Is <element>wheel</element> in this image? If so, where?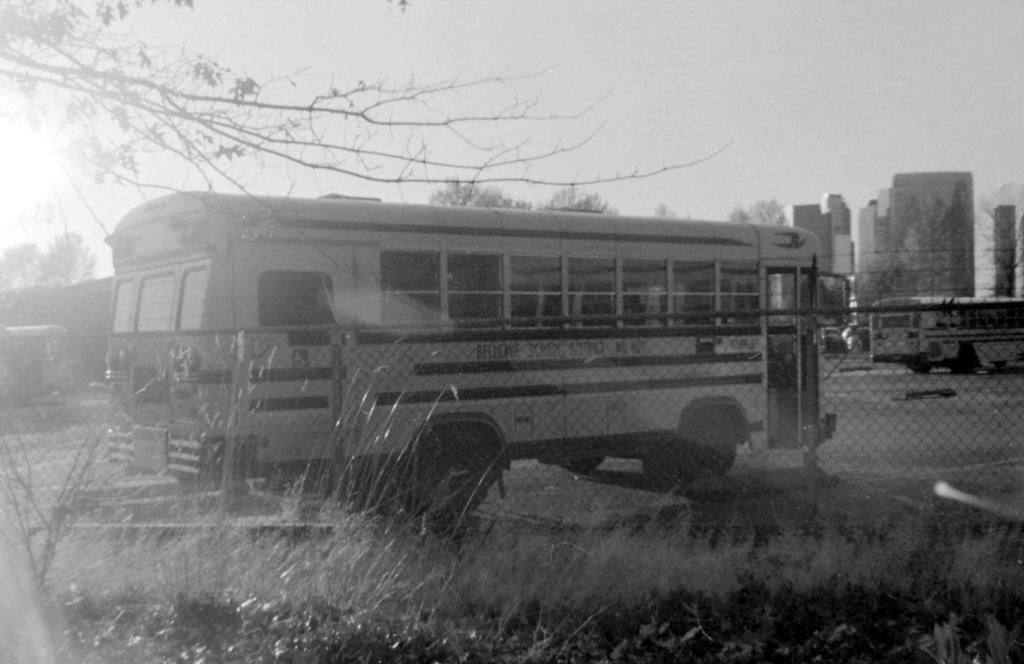
Yes, at BBox(675, 411, 739, 482).
